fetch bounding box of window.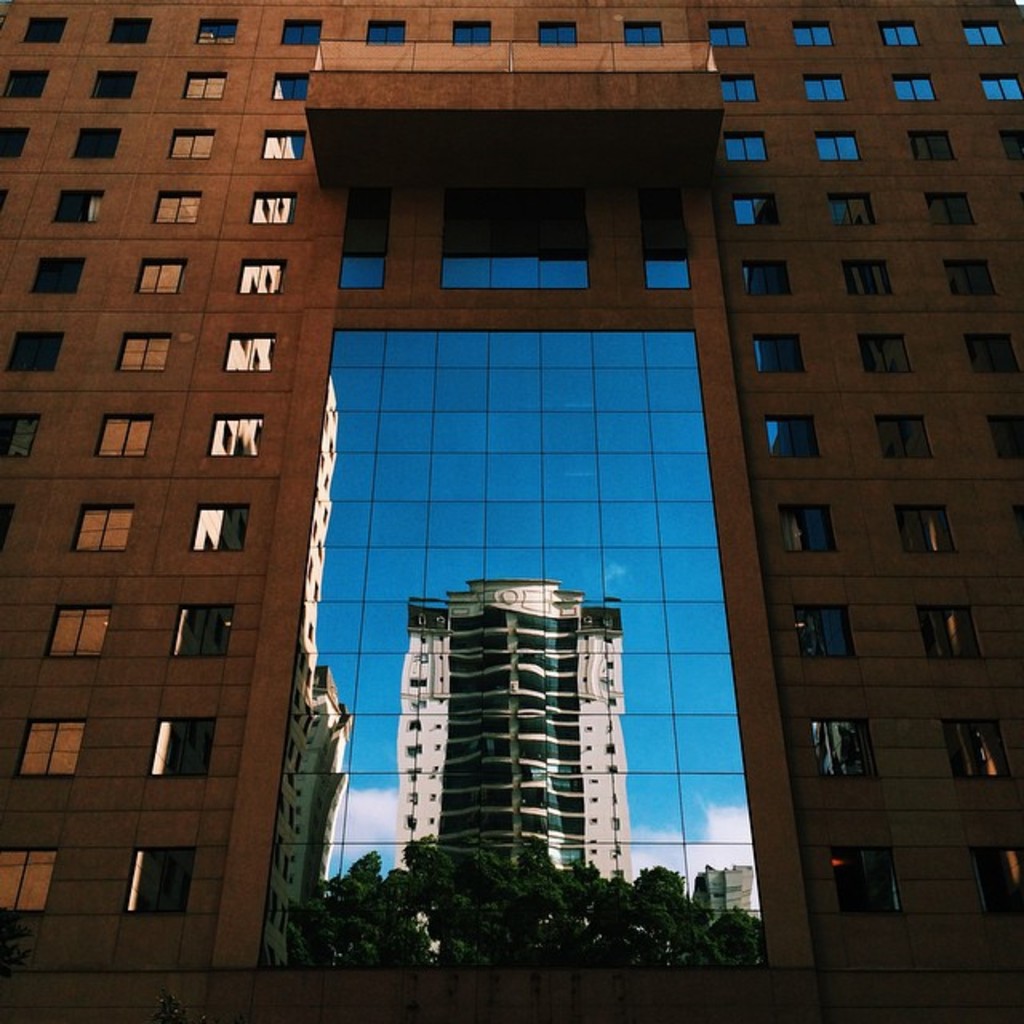
Bbox: region(123, 330, 160, 368).
